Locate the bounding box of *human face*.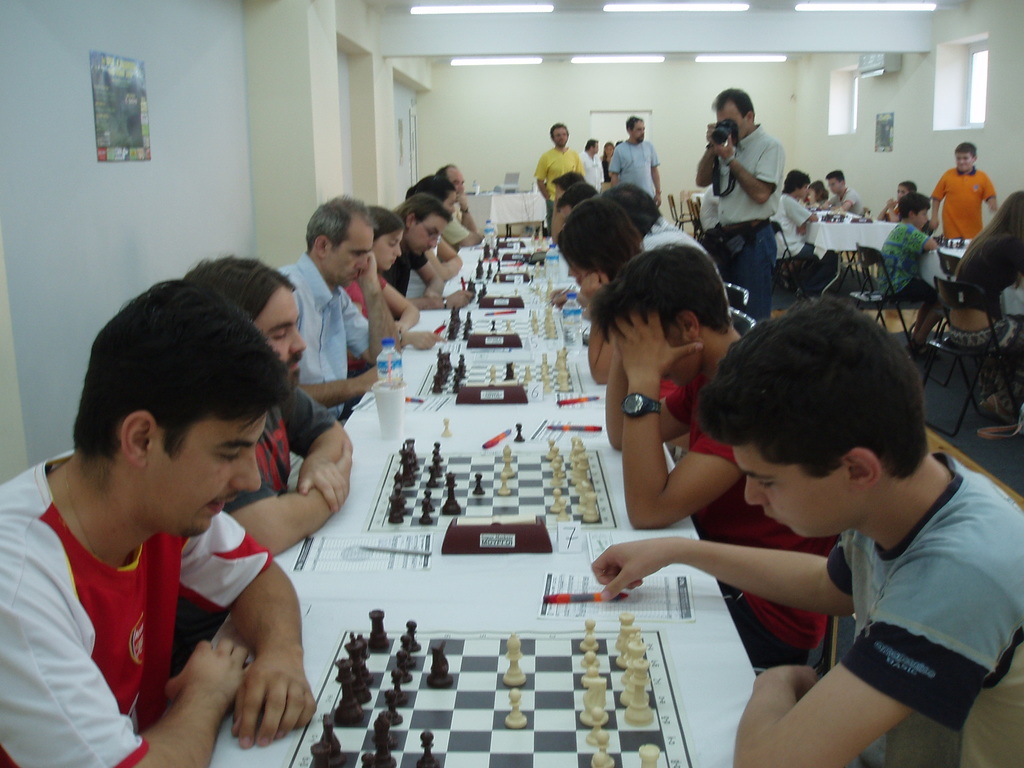
Bounding box: BBox(915, 204, 931, 231).
